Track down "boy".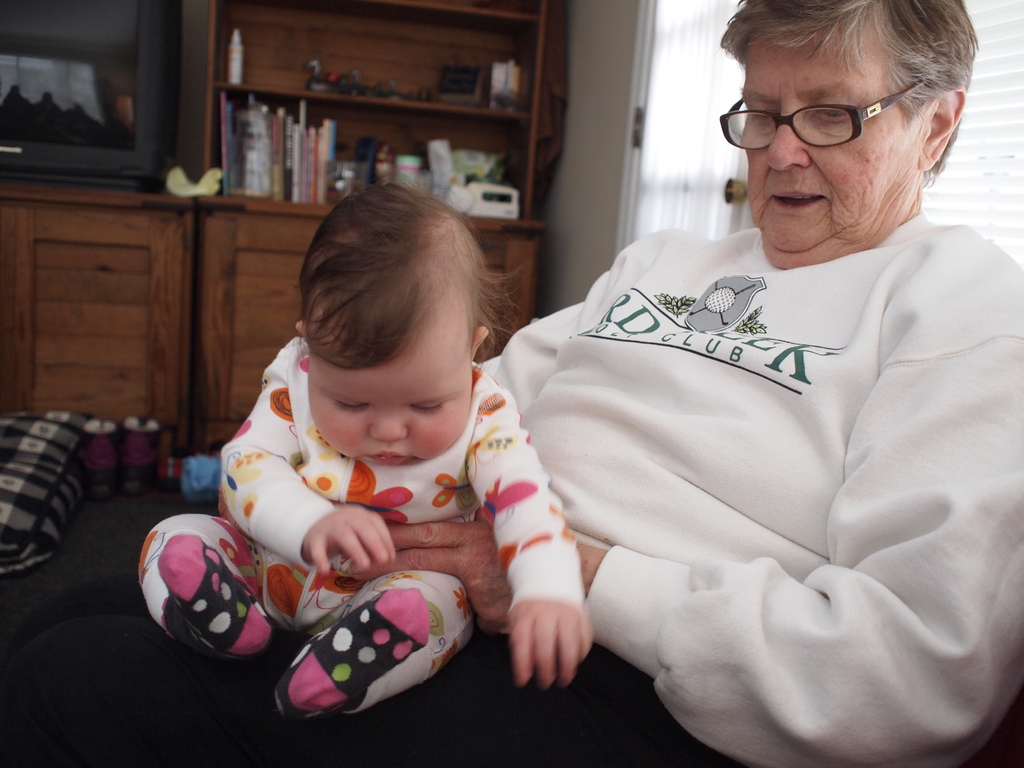
Tracked to left=125, top=171, right=604, bottom=733.
